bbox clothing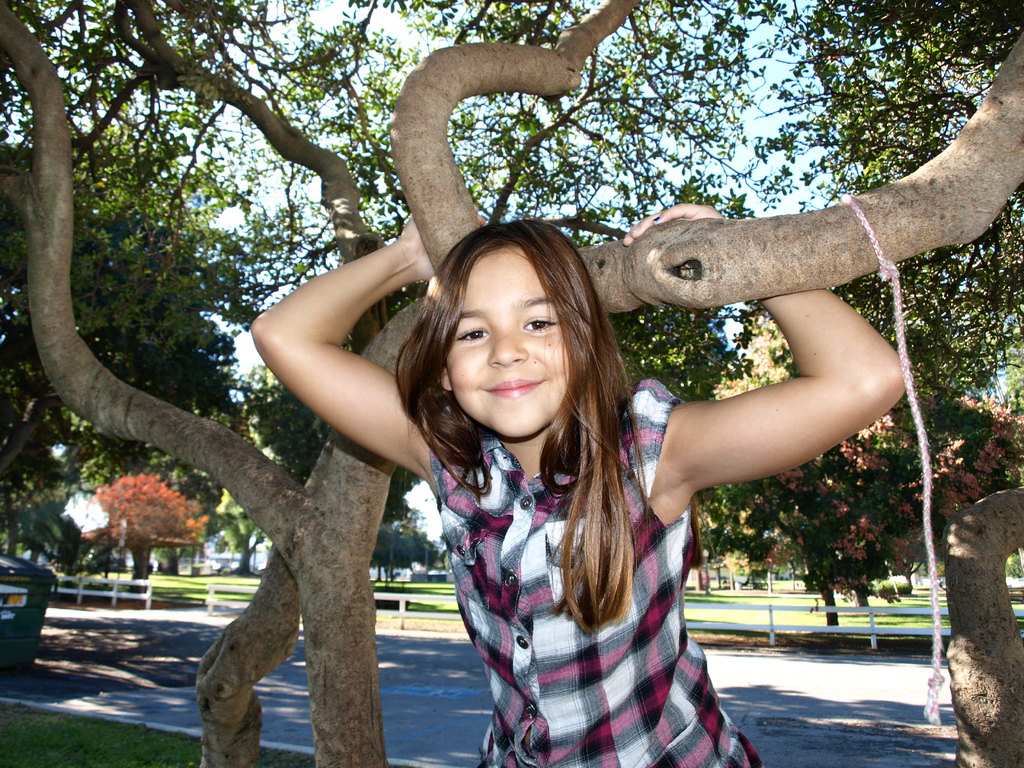
pyautogui.locateOnScreen(351, 334, 723, 733)
